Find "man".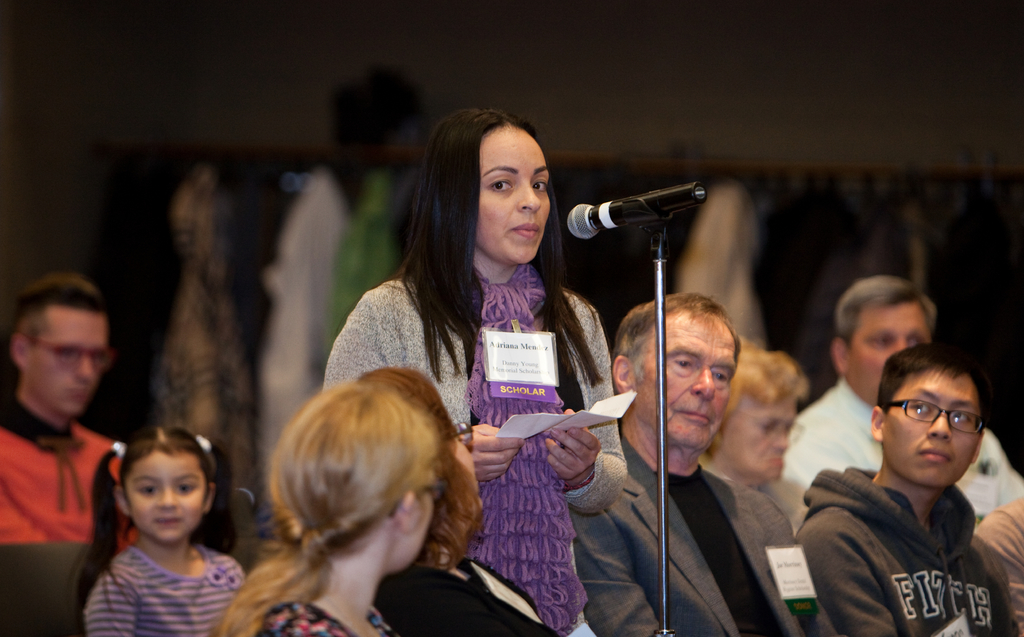
<bbox>555, 302, 820, 636</bbox>.
